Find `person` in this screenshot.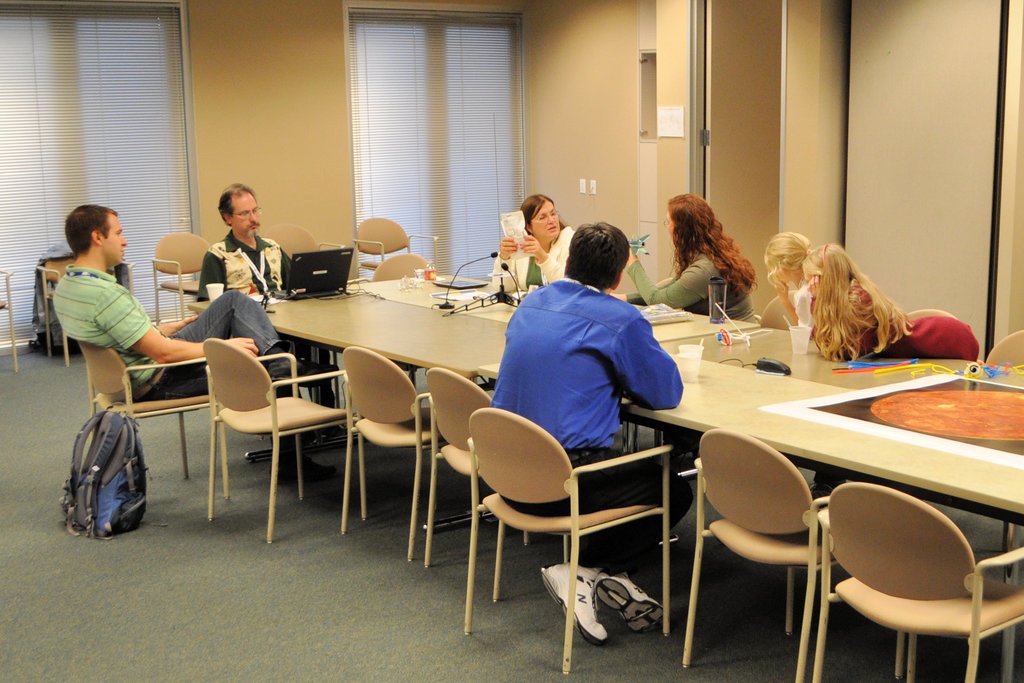
The bounding box for `person` is locate(755, 235, 815, 331).
